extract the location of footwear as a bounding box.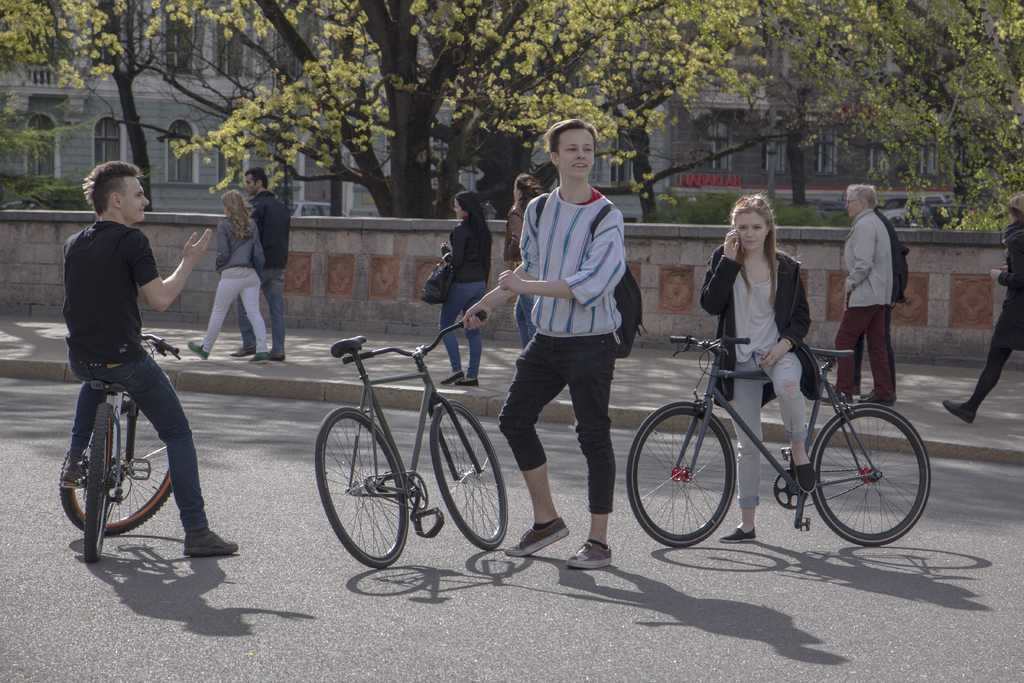
bbox=(719, 524, 758, 541).
